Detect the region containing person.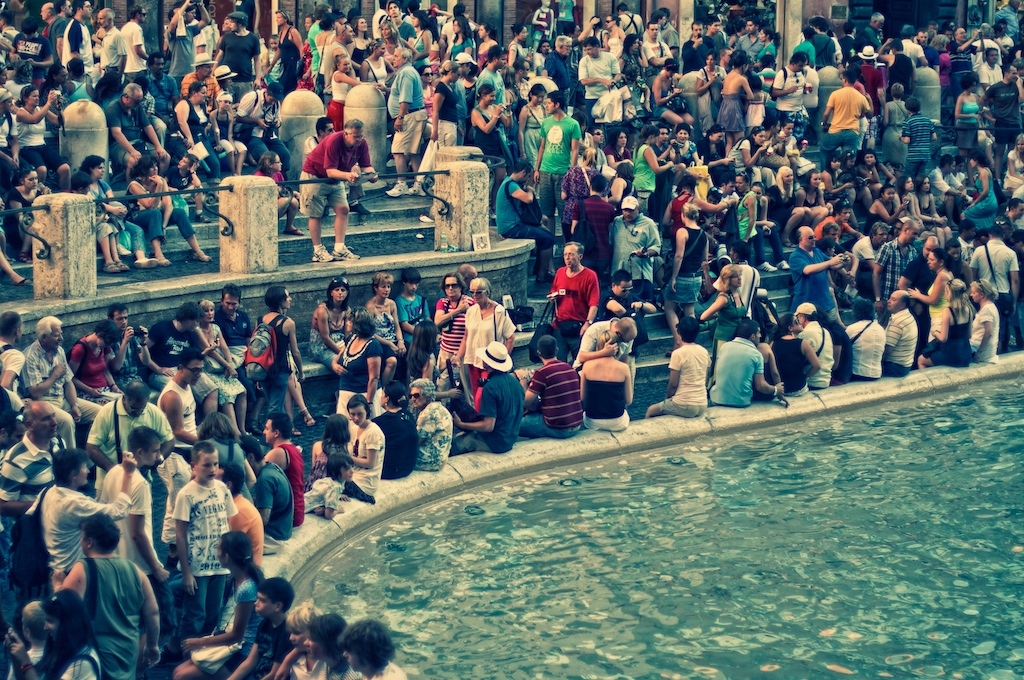
{"x1": 208, "y1": 282, "x2": 251, "y2": 367}.
